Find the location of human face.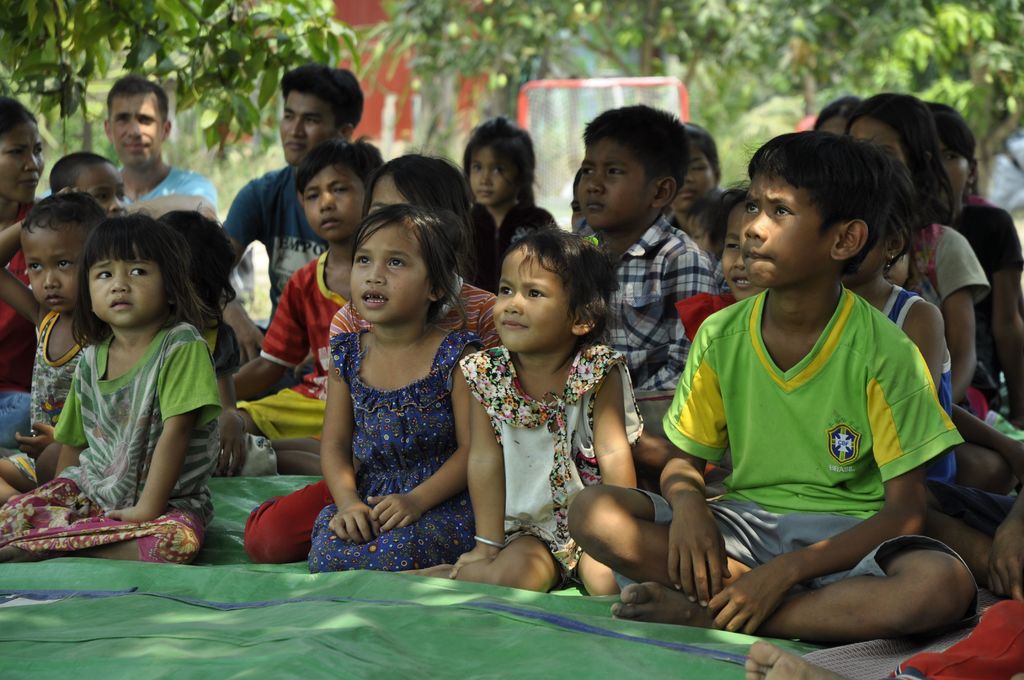
Location: [x1=668, y1=143, x2=723, y2=226].
